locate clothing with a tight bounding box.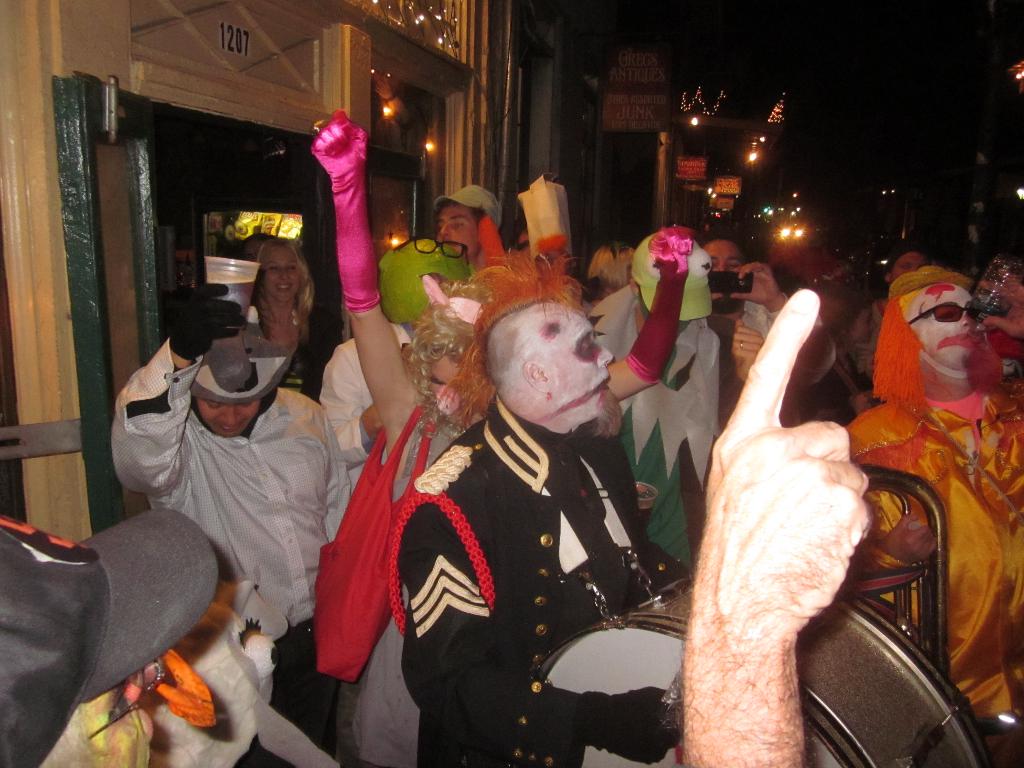
<box>355,400,450,767</box>.
